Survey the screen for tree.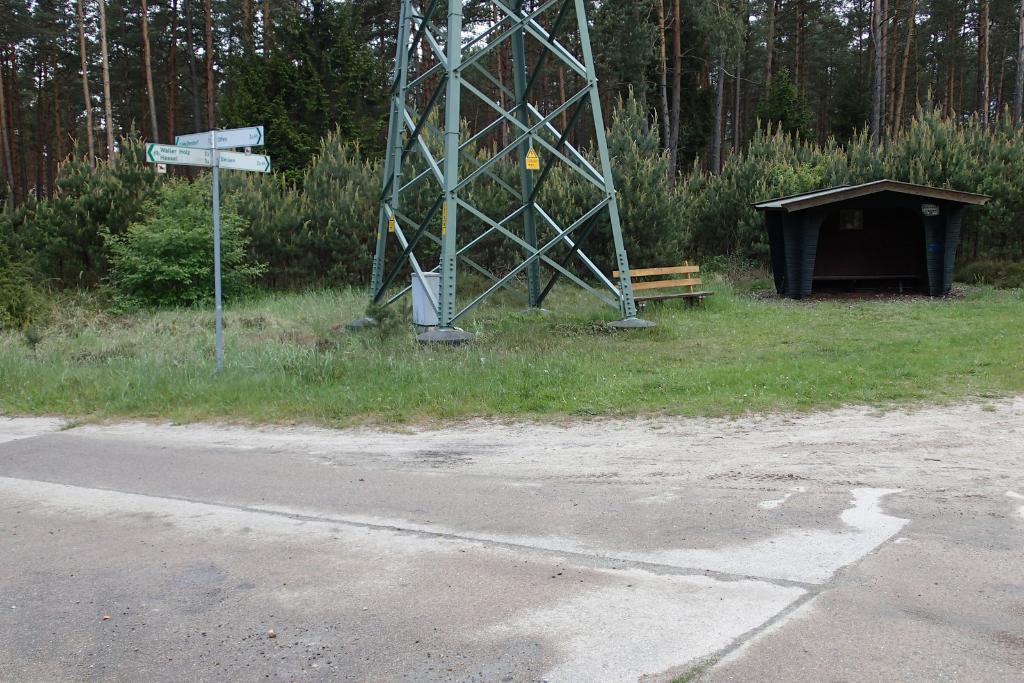
Survey found: left=285, top=0, right=433, bottom=186.
